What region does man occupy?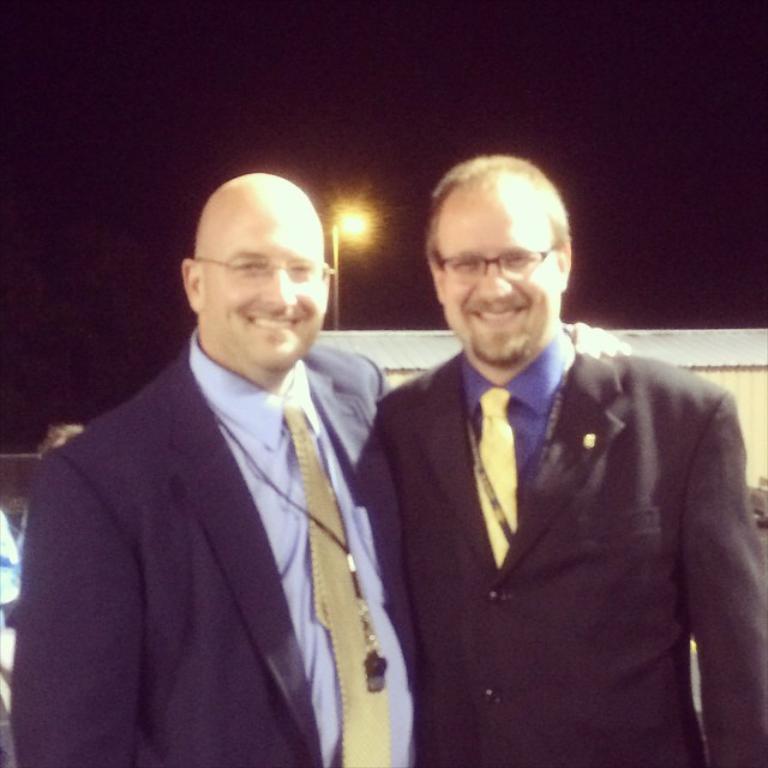
(2,161,450,754).
